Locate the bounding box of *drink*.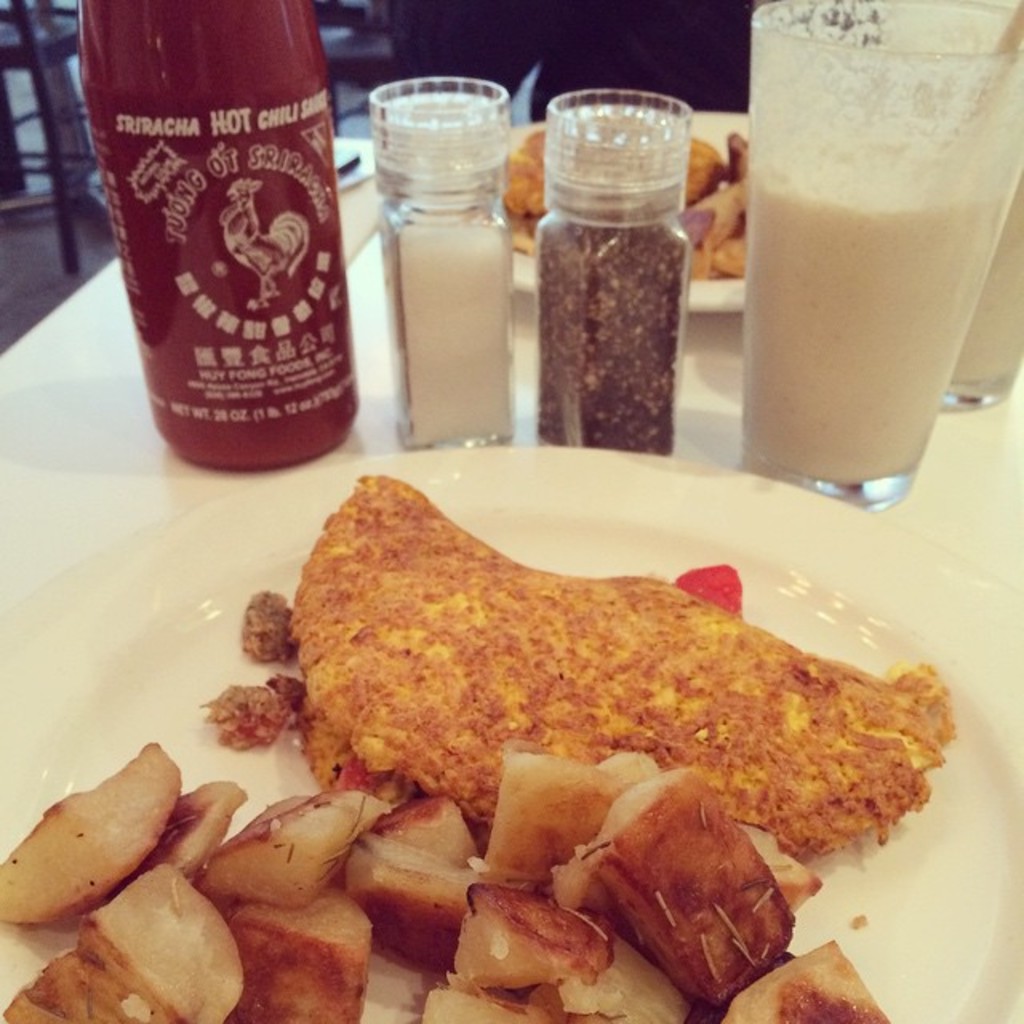
Bounding box: bbox(742, 0, 1022, 467).
